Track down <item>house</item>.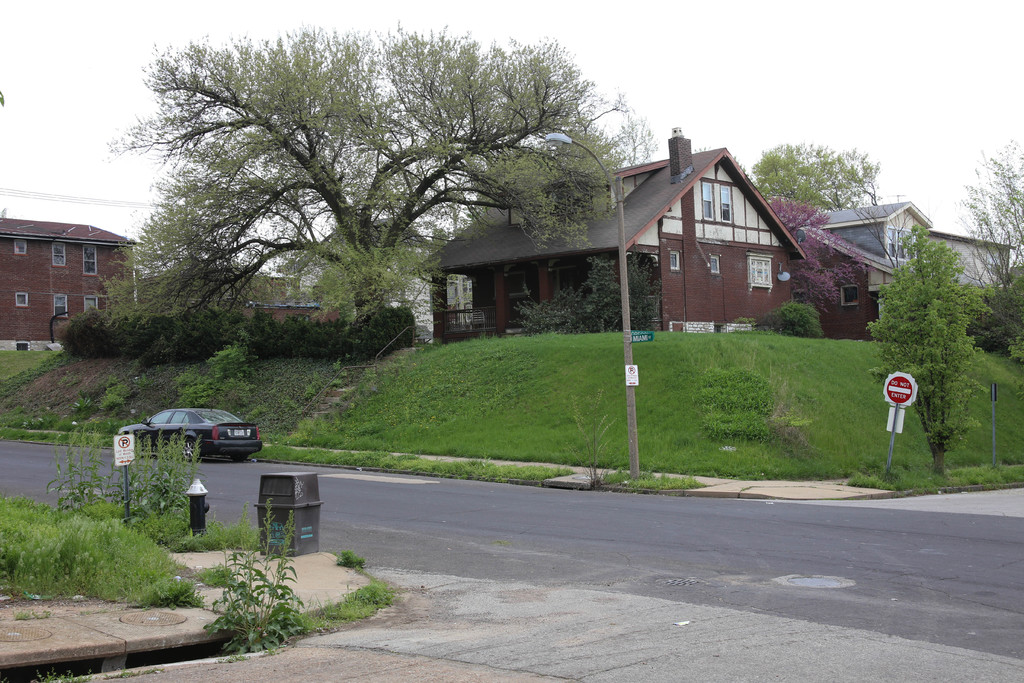
Tracked to 791, 188, 951, 288.
